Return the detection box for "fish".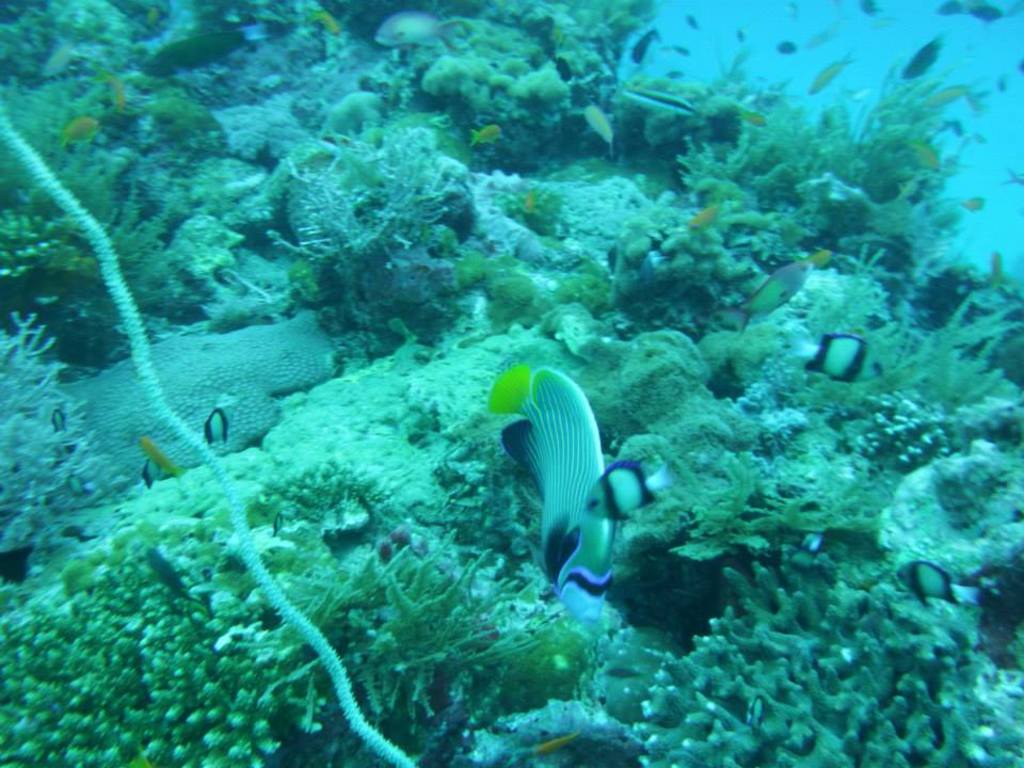
<region>145, 436, 190, 481</region>.
